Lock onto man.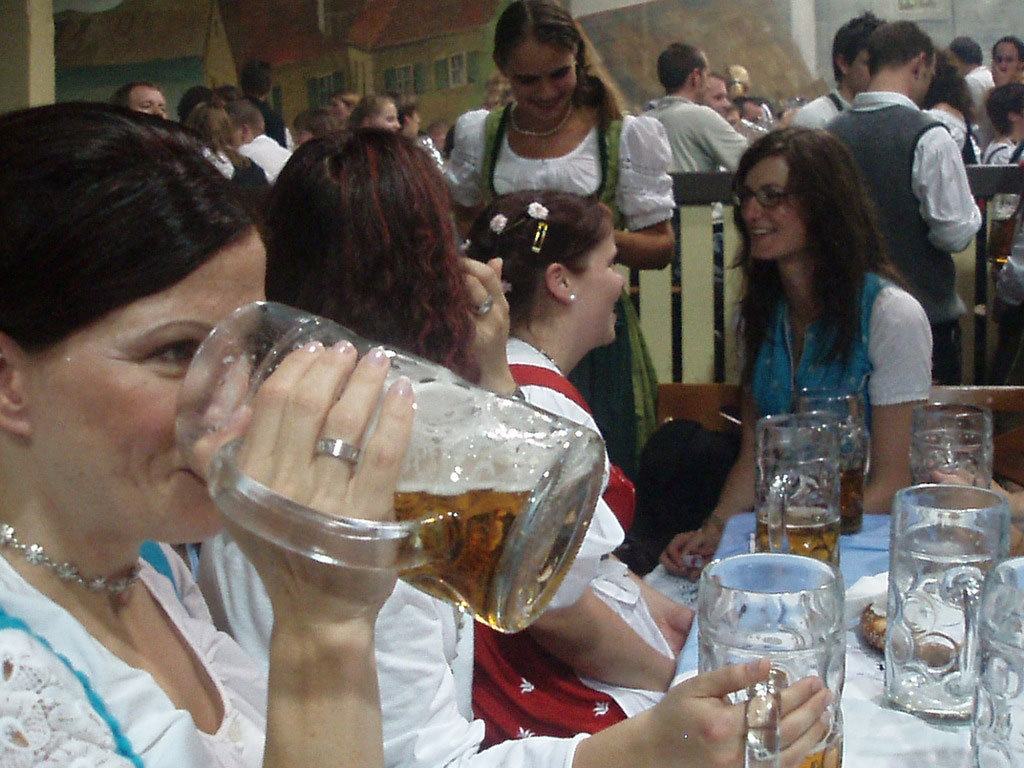
Locked: [106,77,168,115].
